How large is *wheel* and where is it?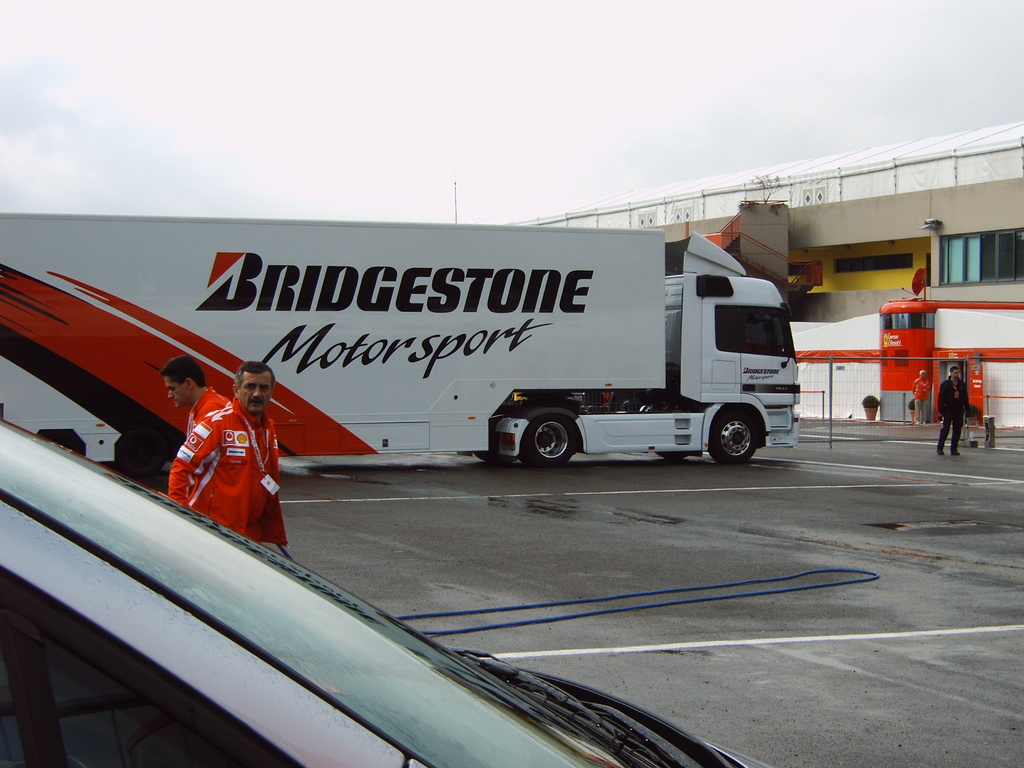
Bounding box: x1=529, y1=413, x2=582, y2=461.
